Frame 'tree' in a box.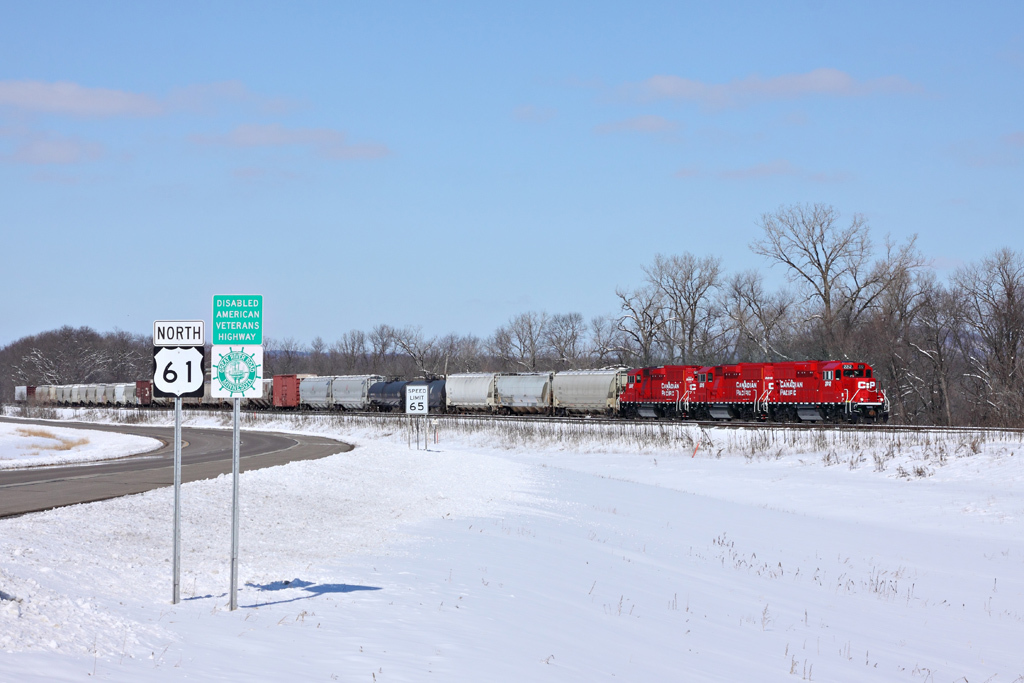
(x1=308, y1=334, x2=328, y2=375).
